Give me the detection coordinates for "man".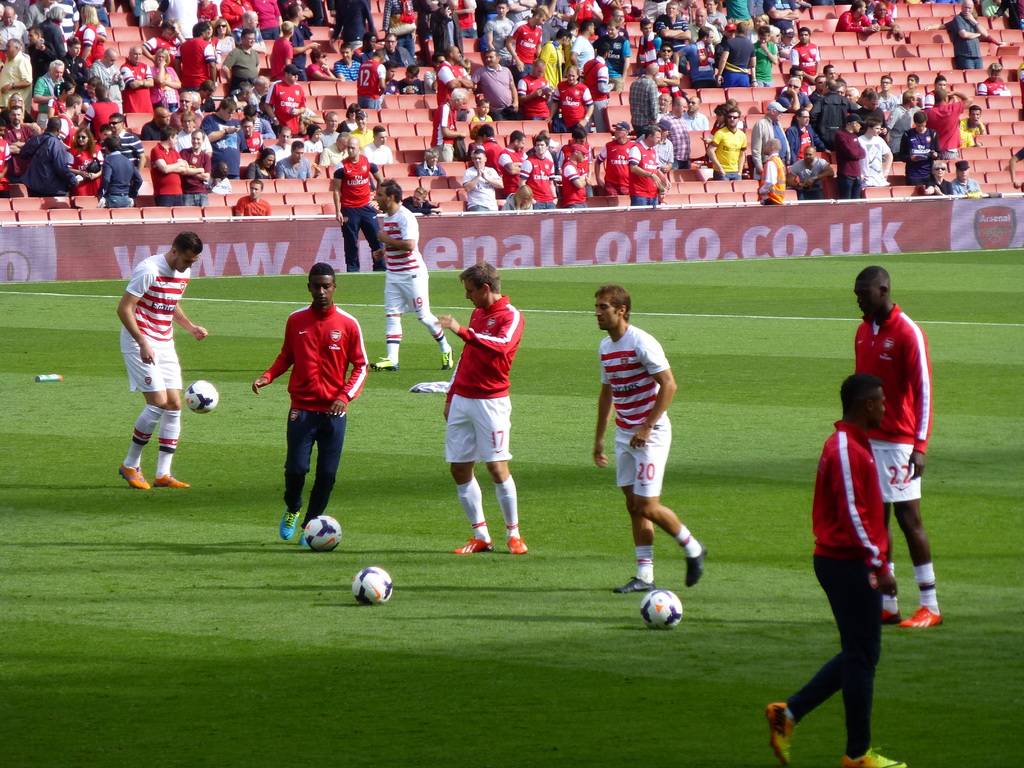
518 49 557 115.
